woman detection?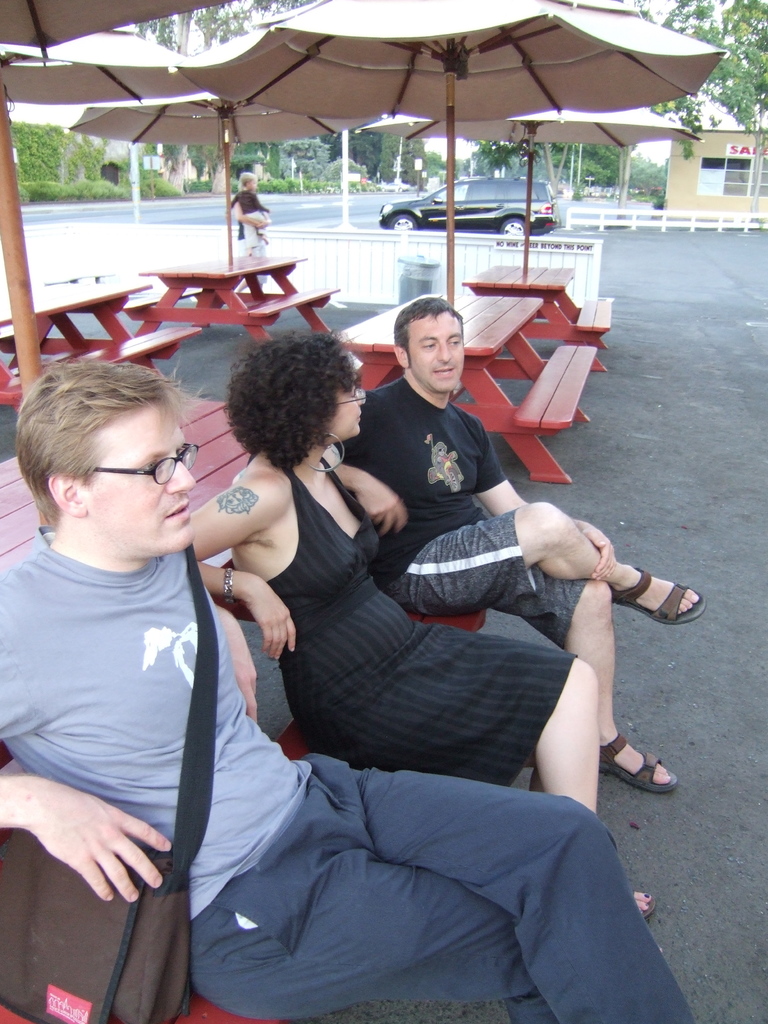
bbox=[156, 230, 619, 1002]
